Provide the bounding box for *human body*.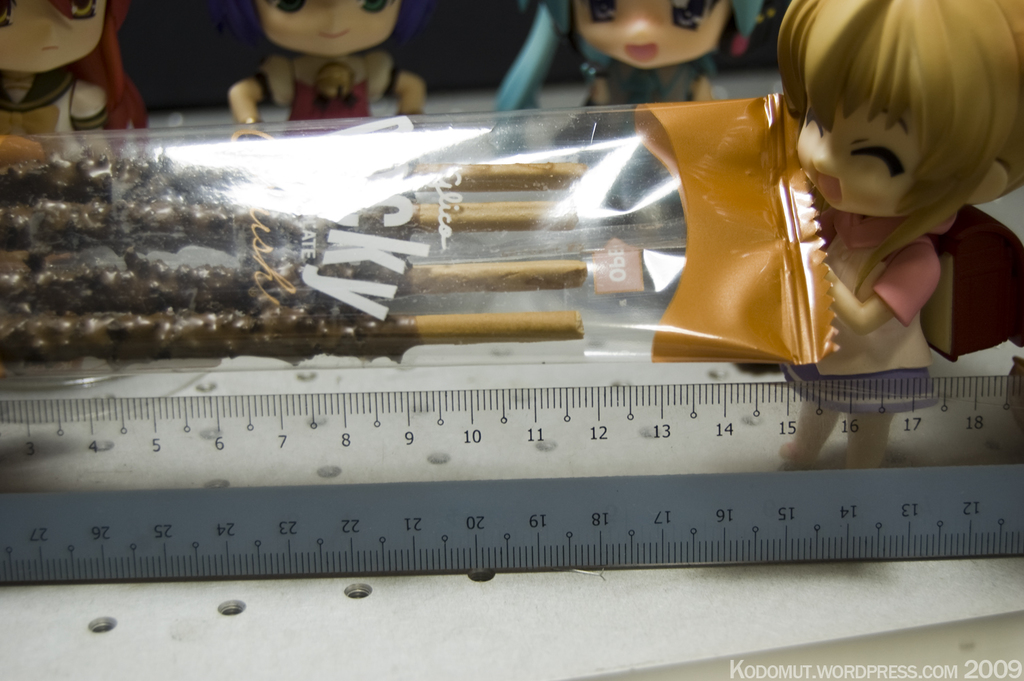
[x1=521, y1=0, x2=758, y2=238].
